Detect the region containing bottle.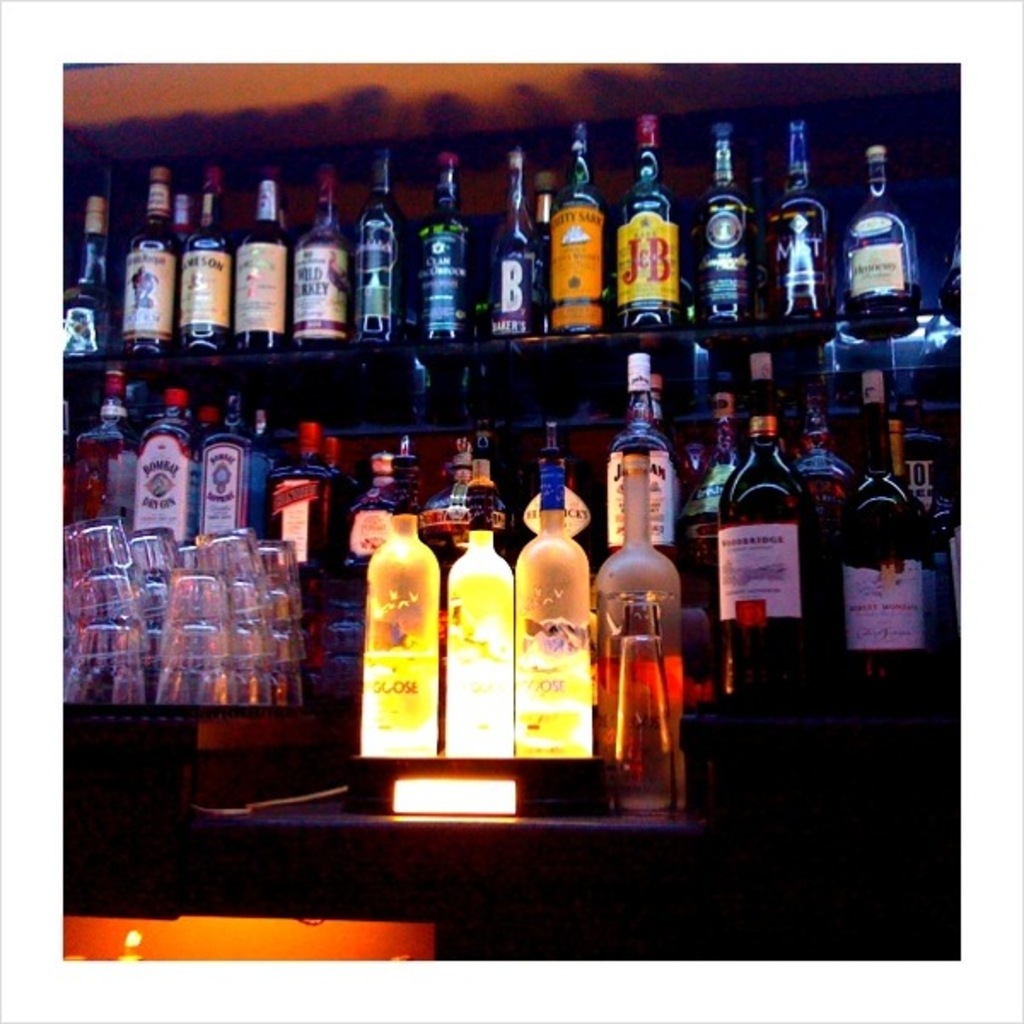
<bbox>350, 147, 411, 345</bbox>.
